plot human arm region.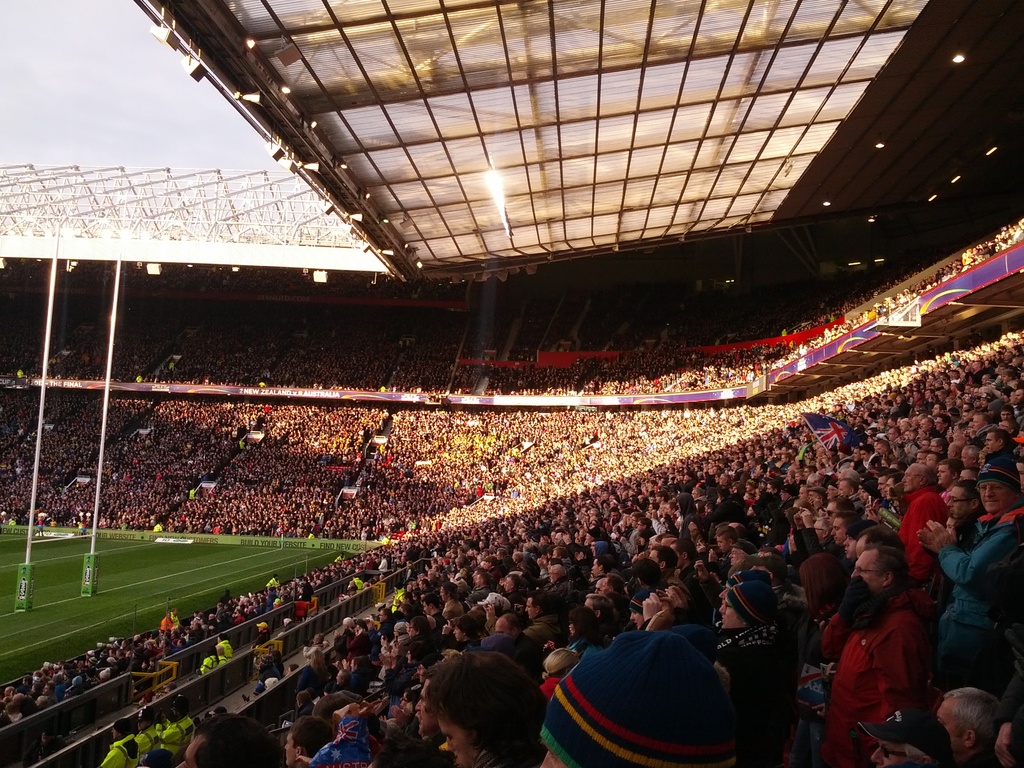
Plotted at <box>913,521,939,556</box>.
